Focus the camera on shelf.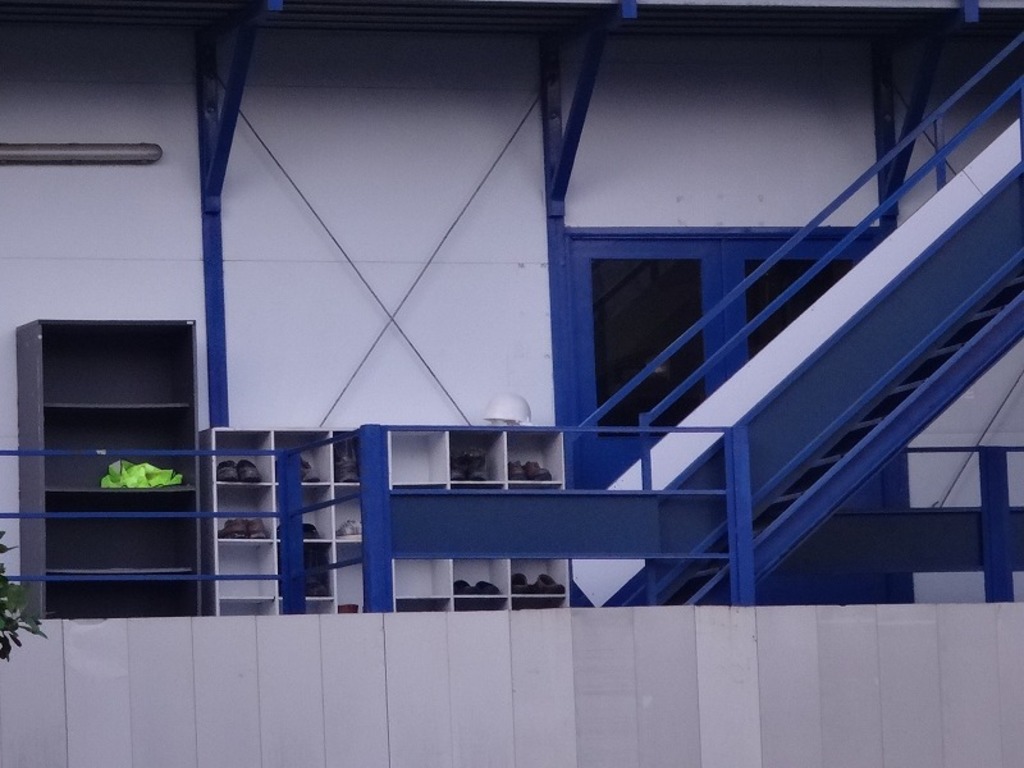
Focus region: bbox(191, 424, 287, 622).
